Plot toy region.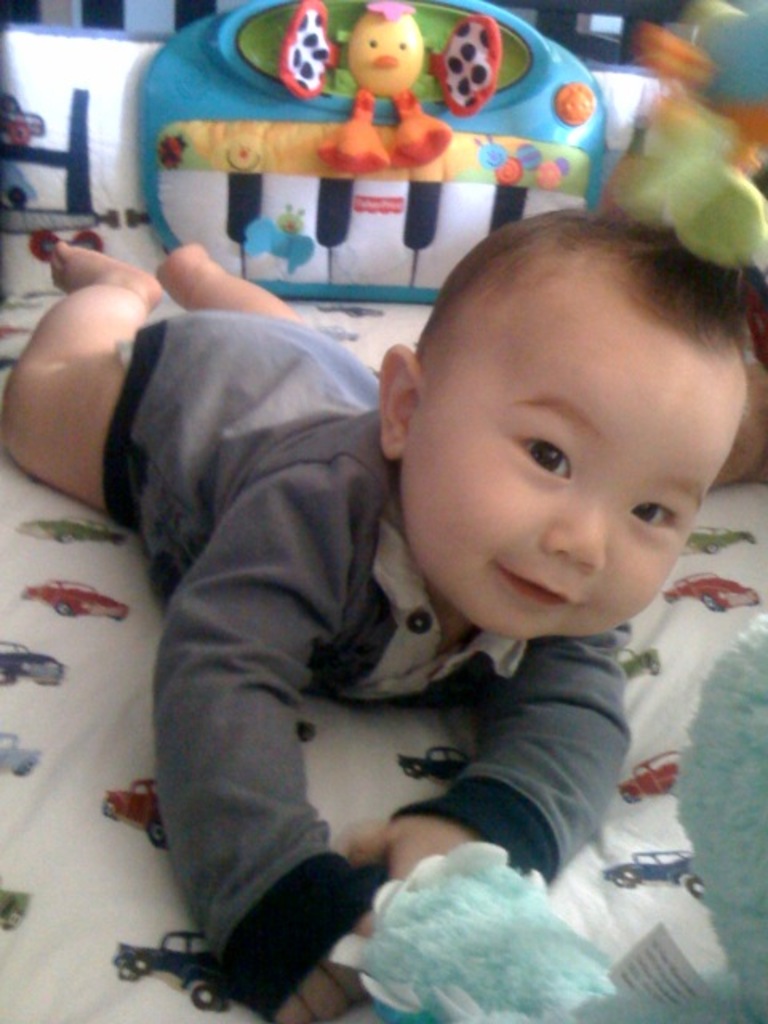
Plotted at 120/931/229/1010.
